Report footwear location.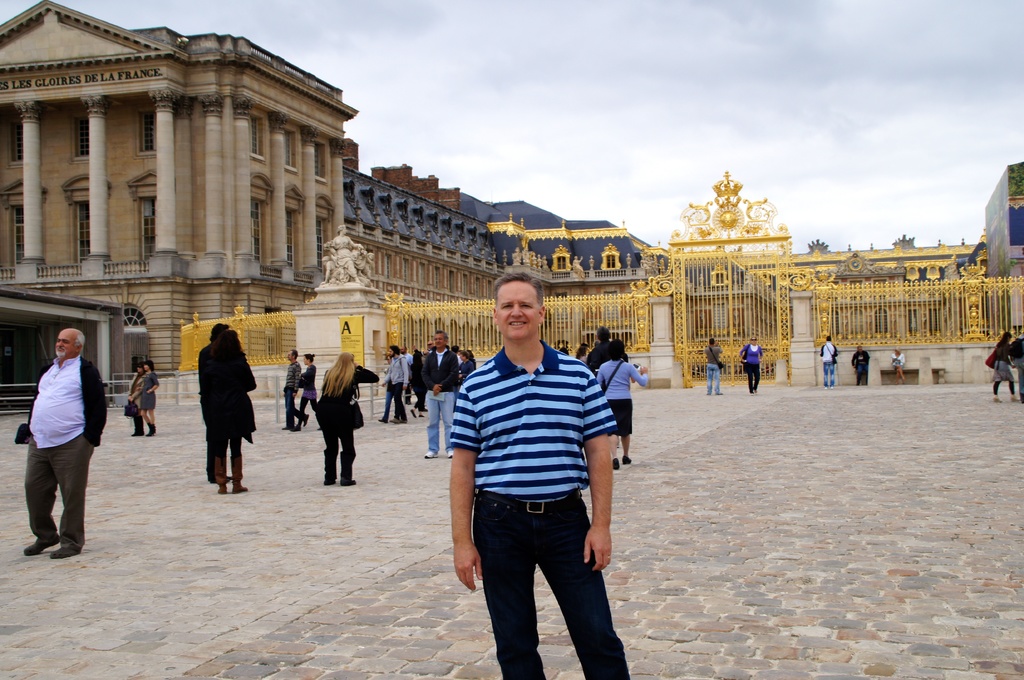
Report: pyautogui.locateOnScreen(339, 450, 355, 486).
